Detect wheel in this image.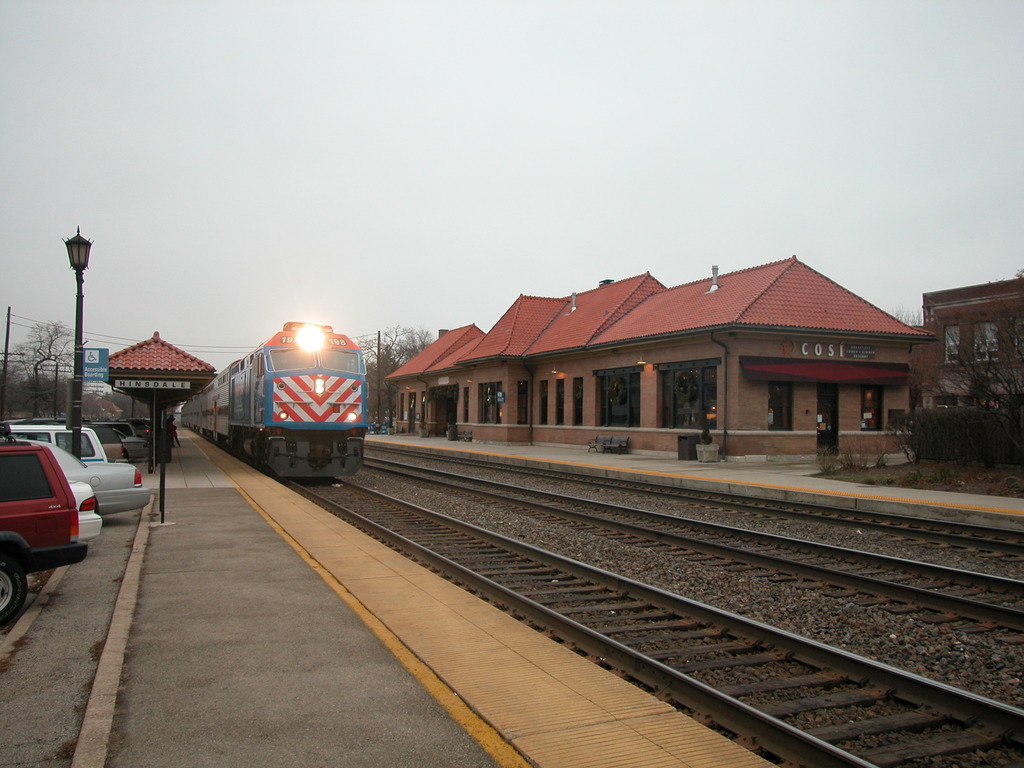
Detection: [x1=0, y1=548, x2=36, y2=629].
